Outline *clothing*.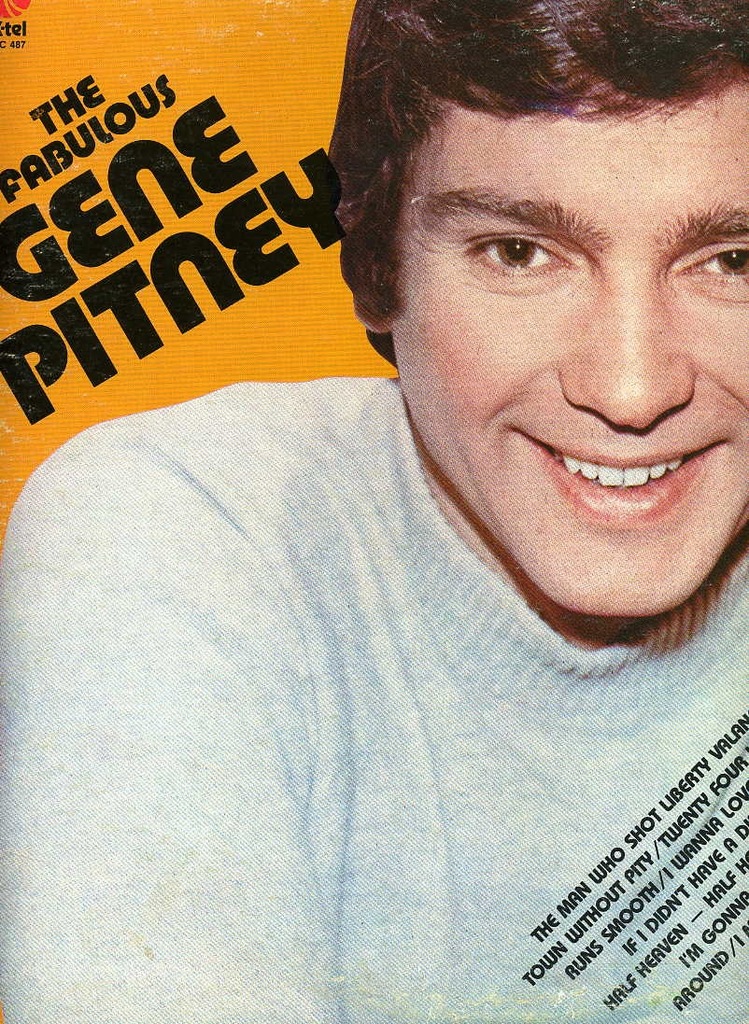
Outline: [x1=24, y1=194, x2=738, y2=1008].
